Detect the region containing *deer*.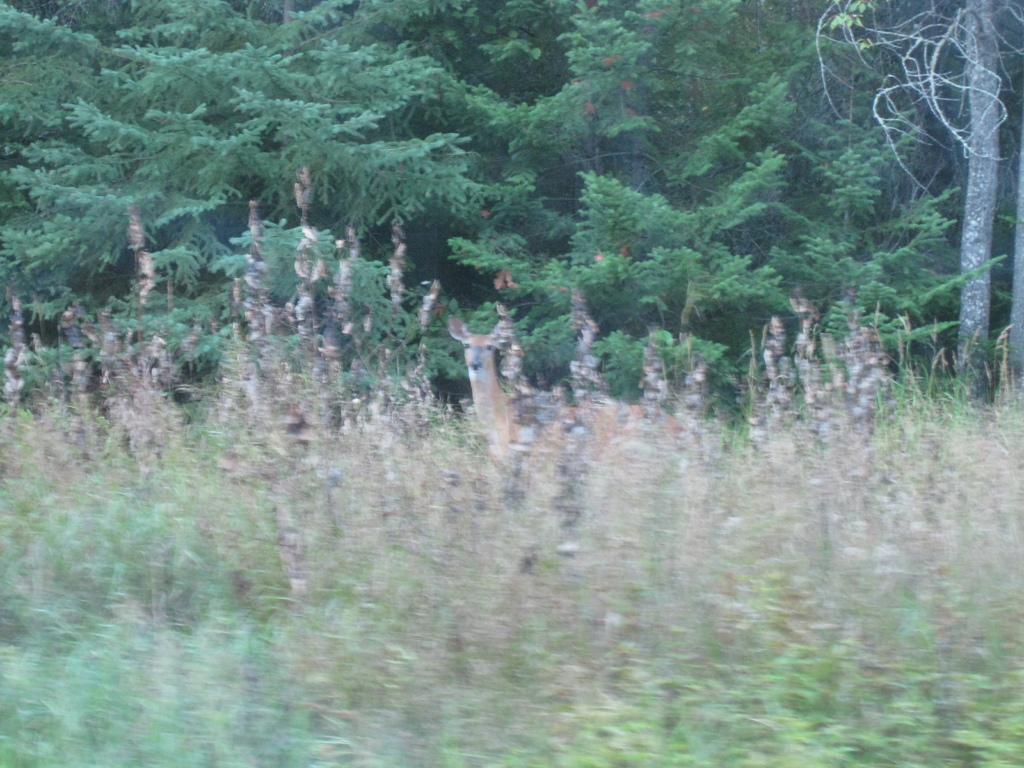
(x1=446, y1=314, x2=684, y2=486).
